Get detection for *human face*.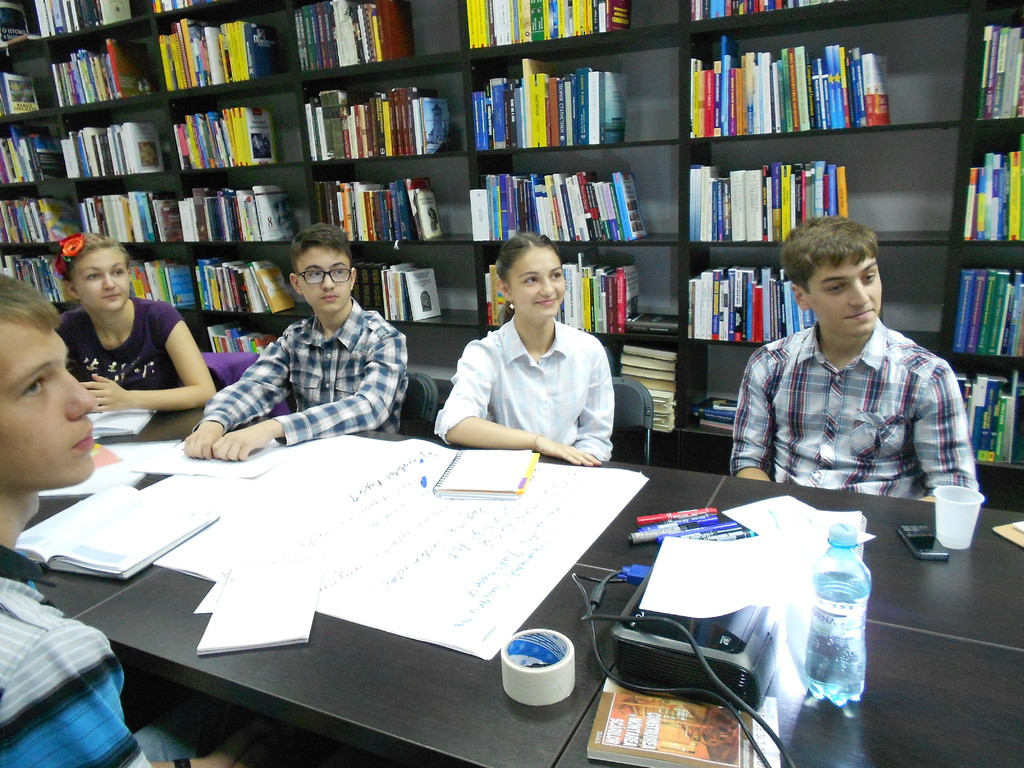
Detection: <region>299, 241, 356, 315</region>.
